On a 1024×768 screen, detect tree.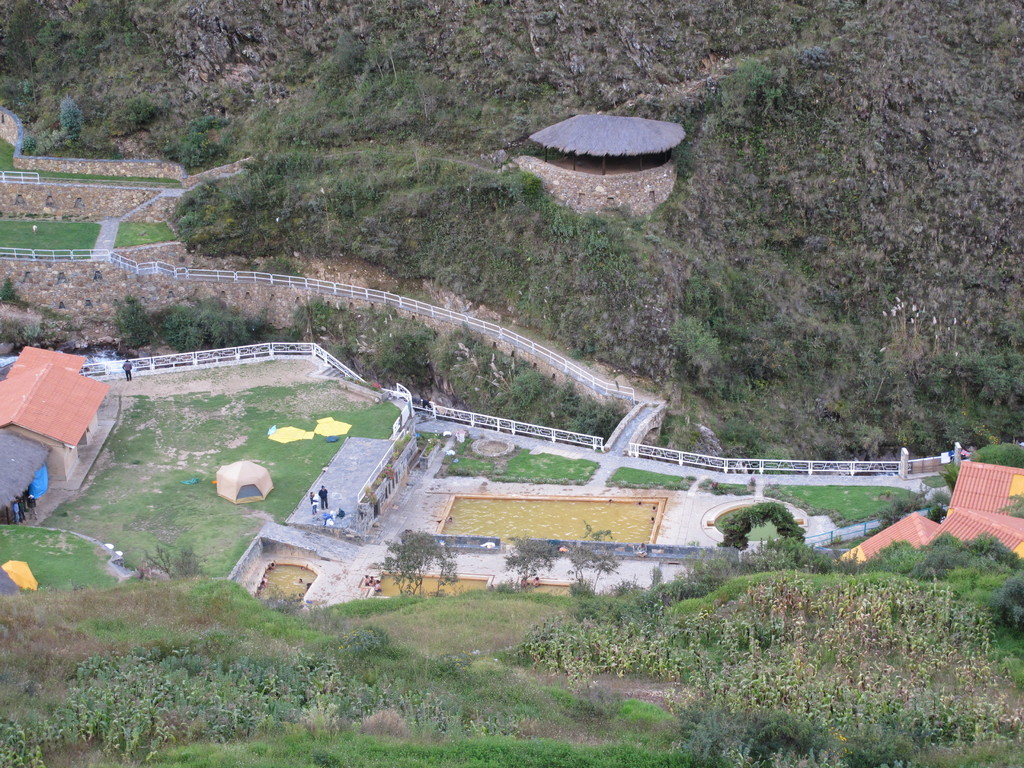
pyautogui.locateOnScreen(384, 529, 445, 595).
